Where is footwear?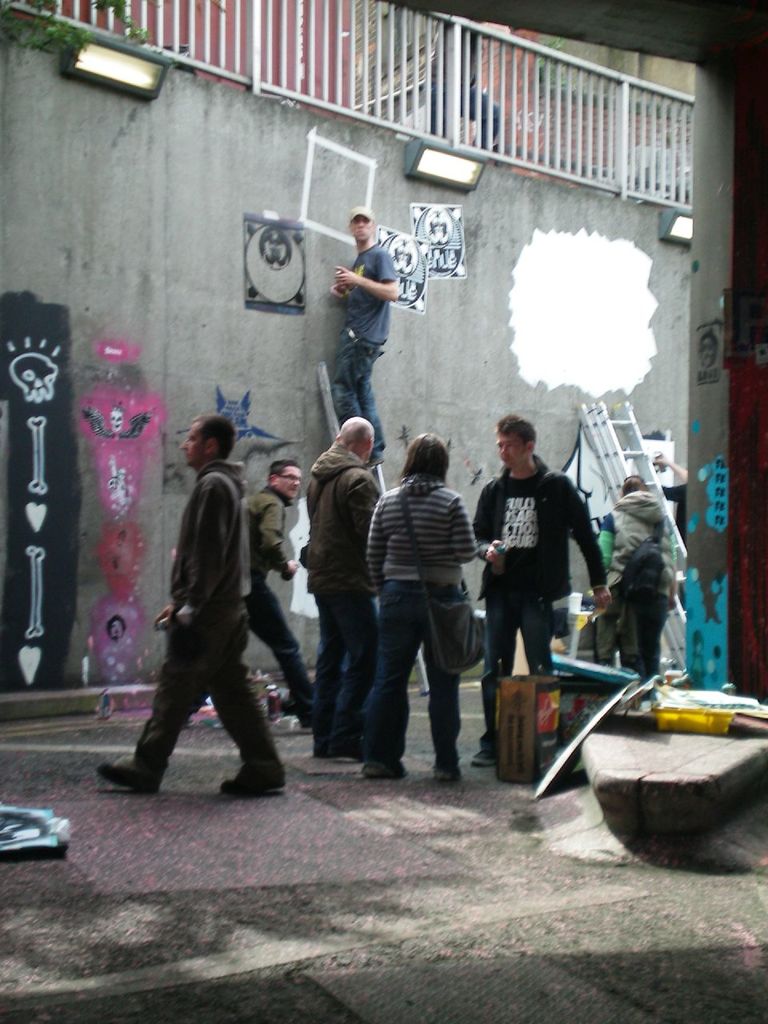
locate(475, 740, 495, 768).
